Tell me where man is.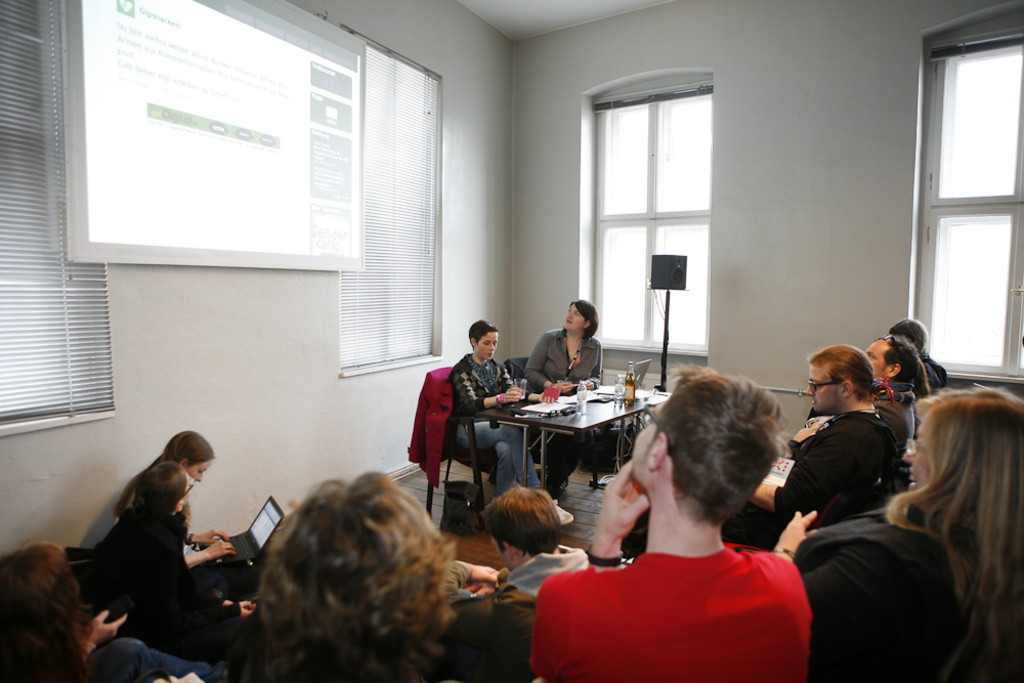
man is at bbox=[727, 347, 895, 554].
